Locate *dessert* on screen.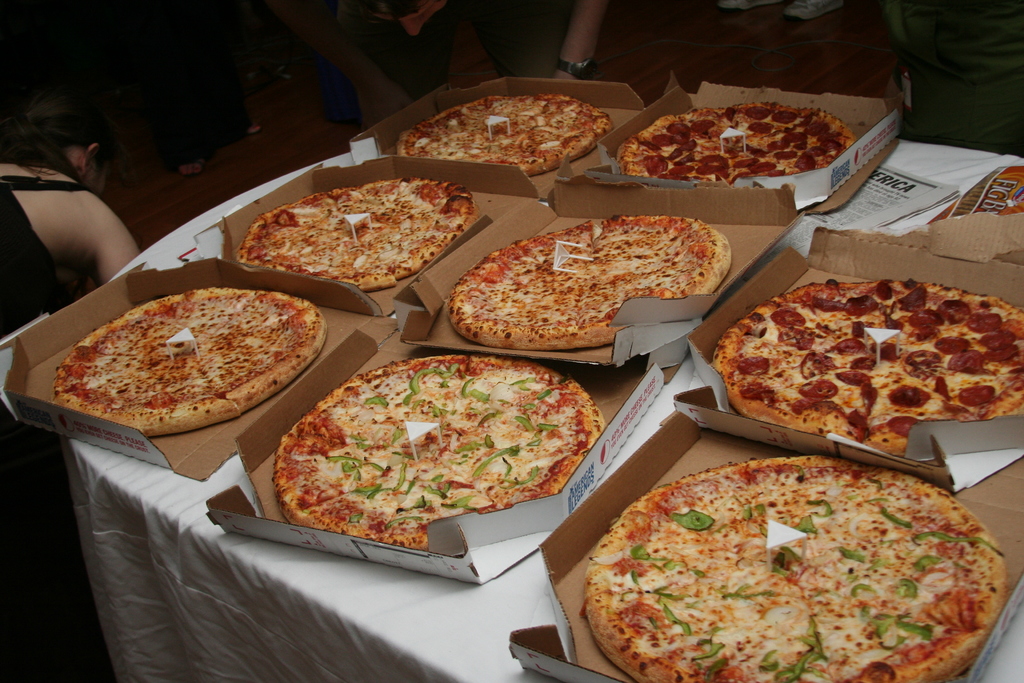
On screen at detection(432, 215, 751, 364).
